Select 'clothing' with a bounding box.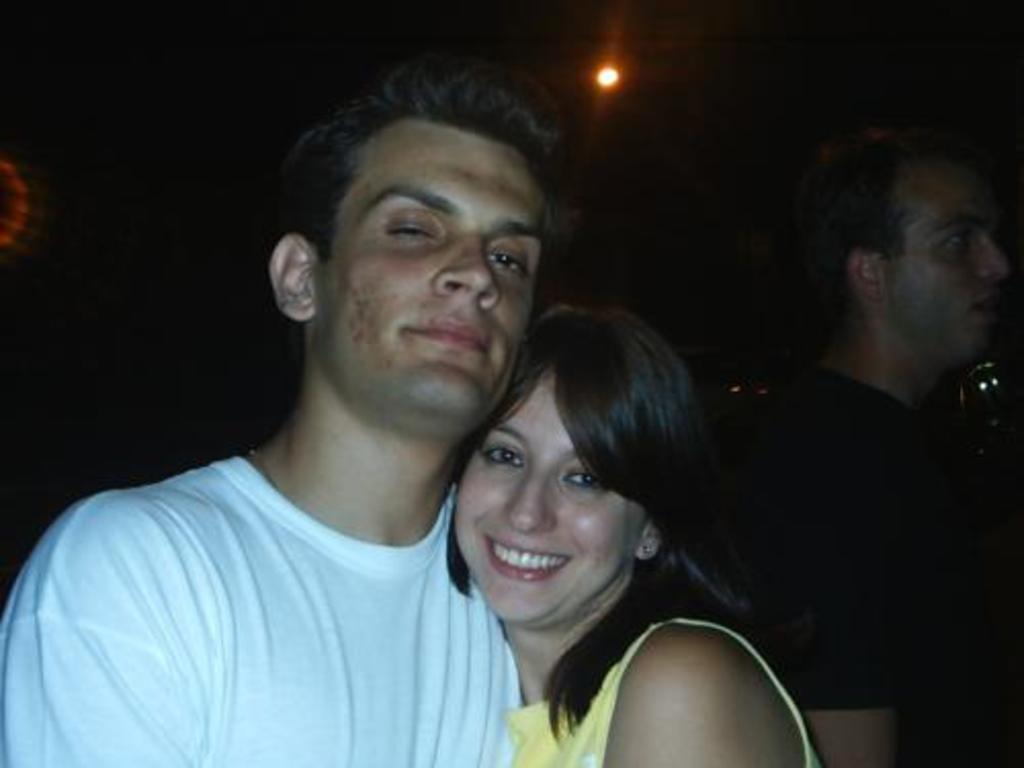
<region>698, 342, 1022, 766</region>.
